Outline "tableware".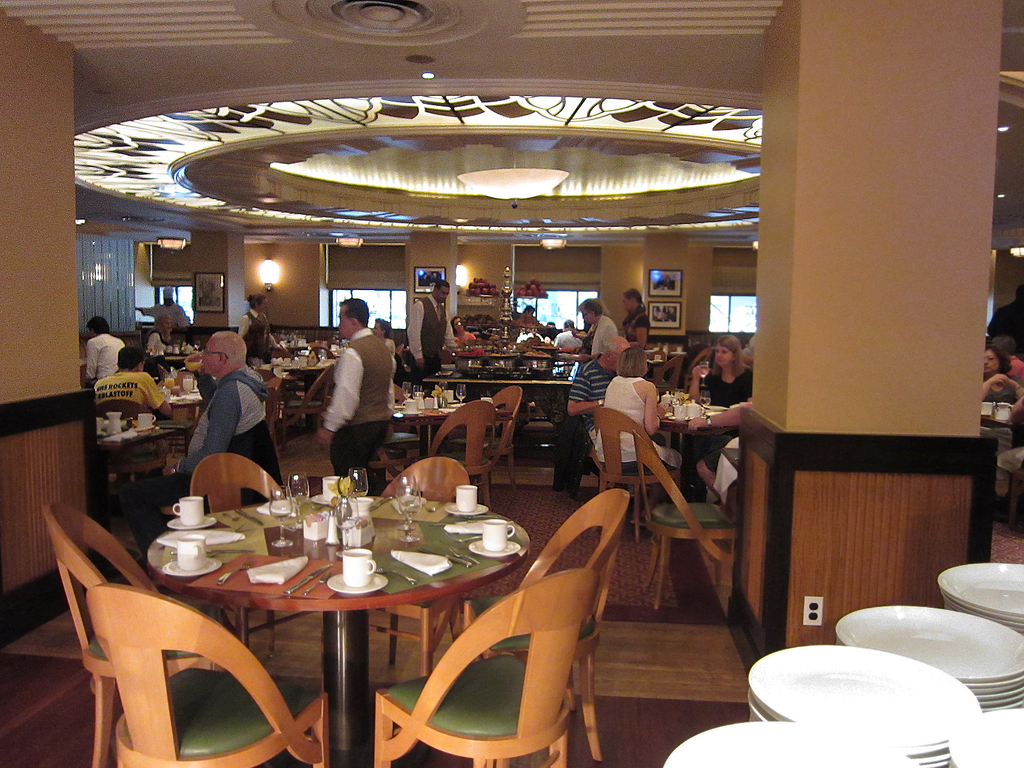
Outline: 447, 548, 479, 566.
